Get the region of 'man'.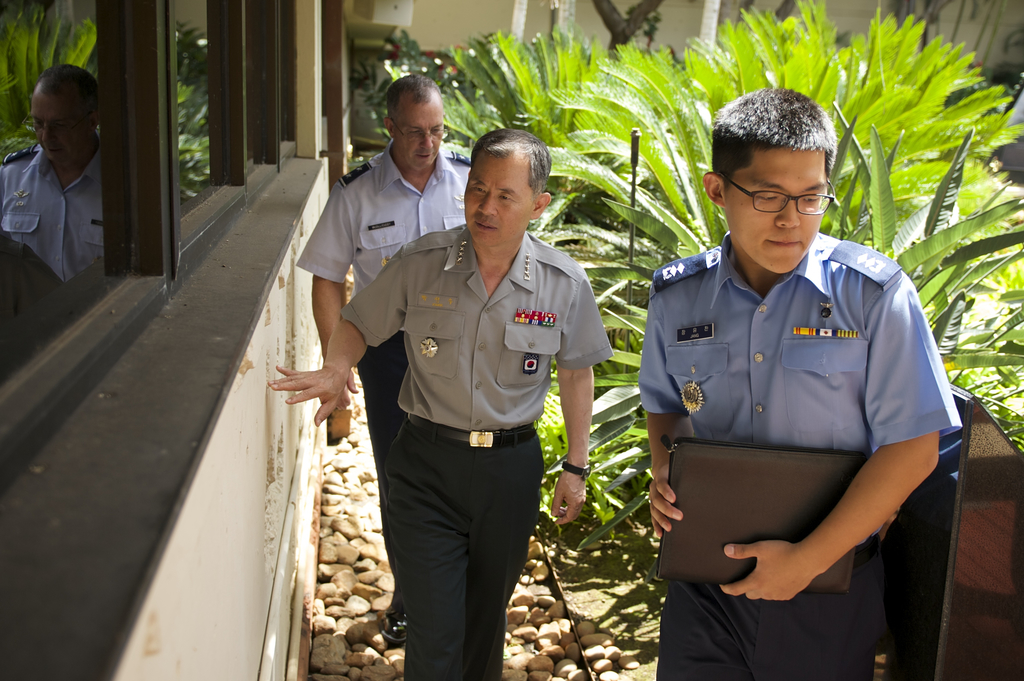
l=6, t=57, r=116, b=303.
